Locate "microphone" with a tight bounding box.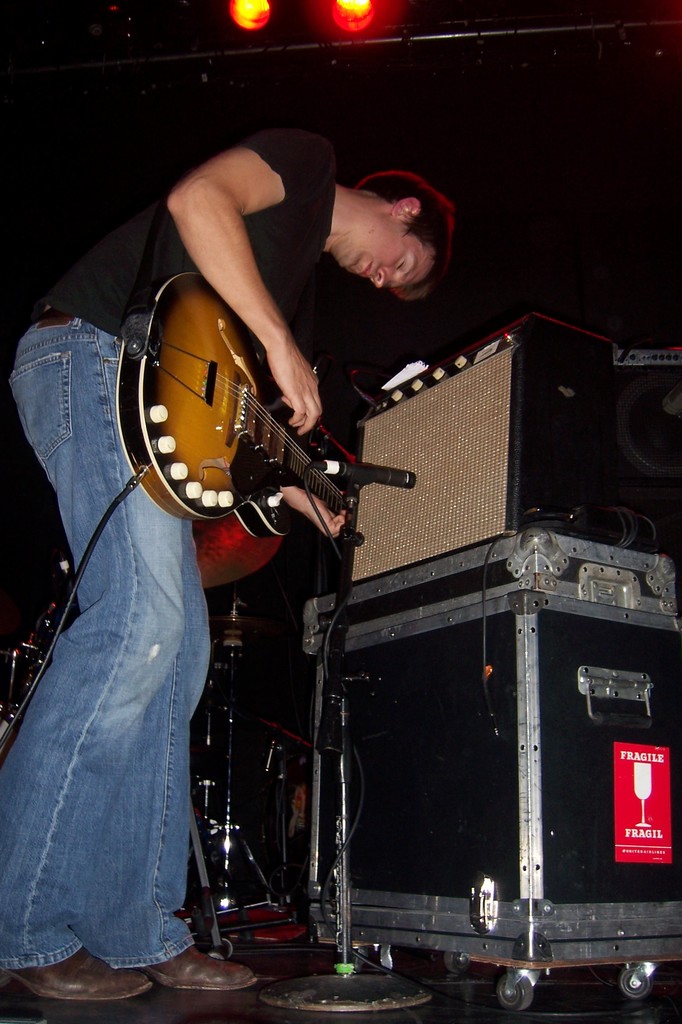
(296, 436, 425, 491).
